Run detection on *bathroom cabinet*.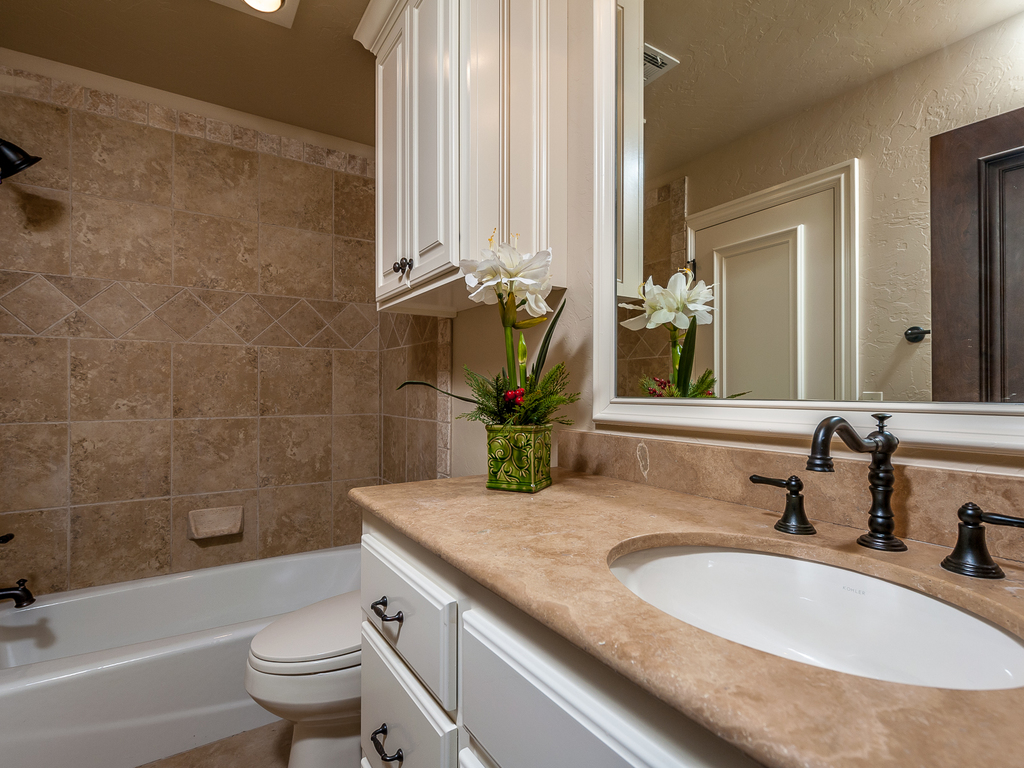
Result: [left=349, top=0, right=533, bottom=326].
